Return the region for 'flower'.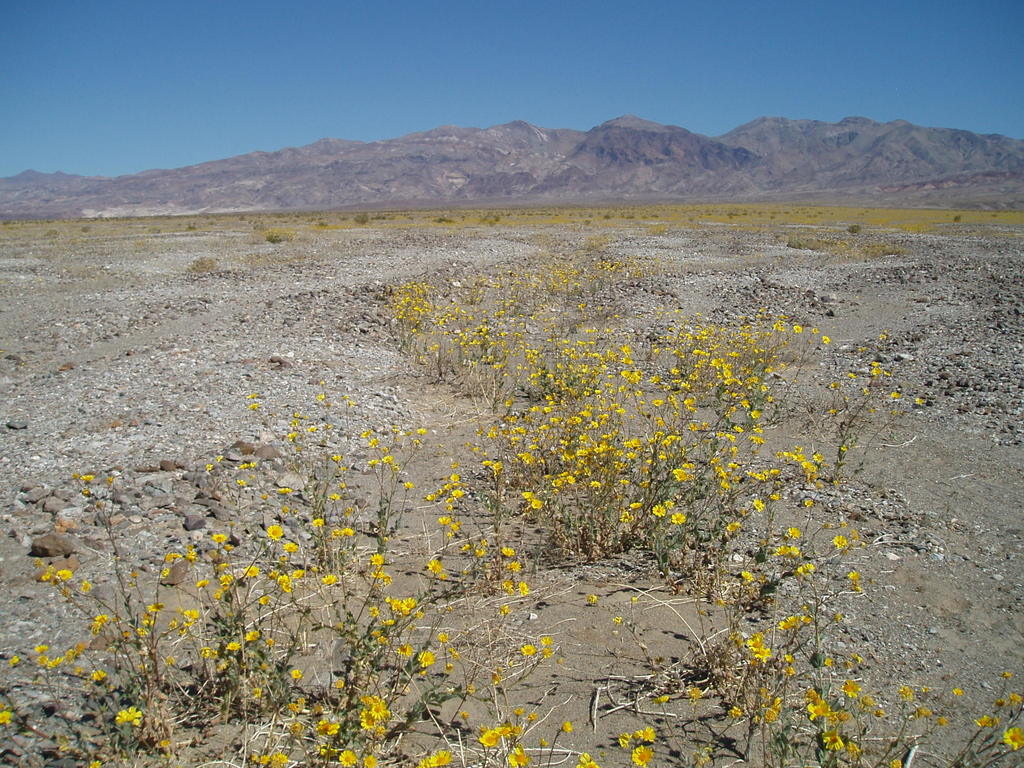
{"x1": 631, "y1": 746, "x2": 644, "y2": 765}.
